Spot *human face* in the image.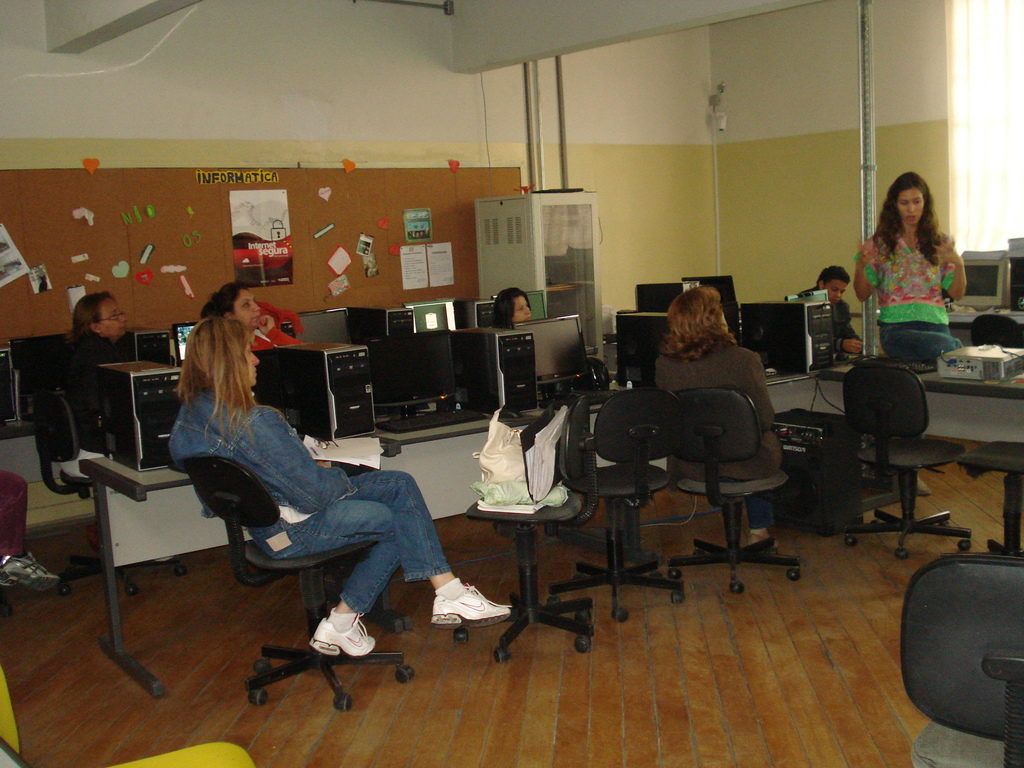
*human face* found at (895, 188, 924, 225).
